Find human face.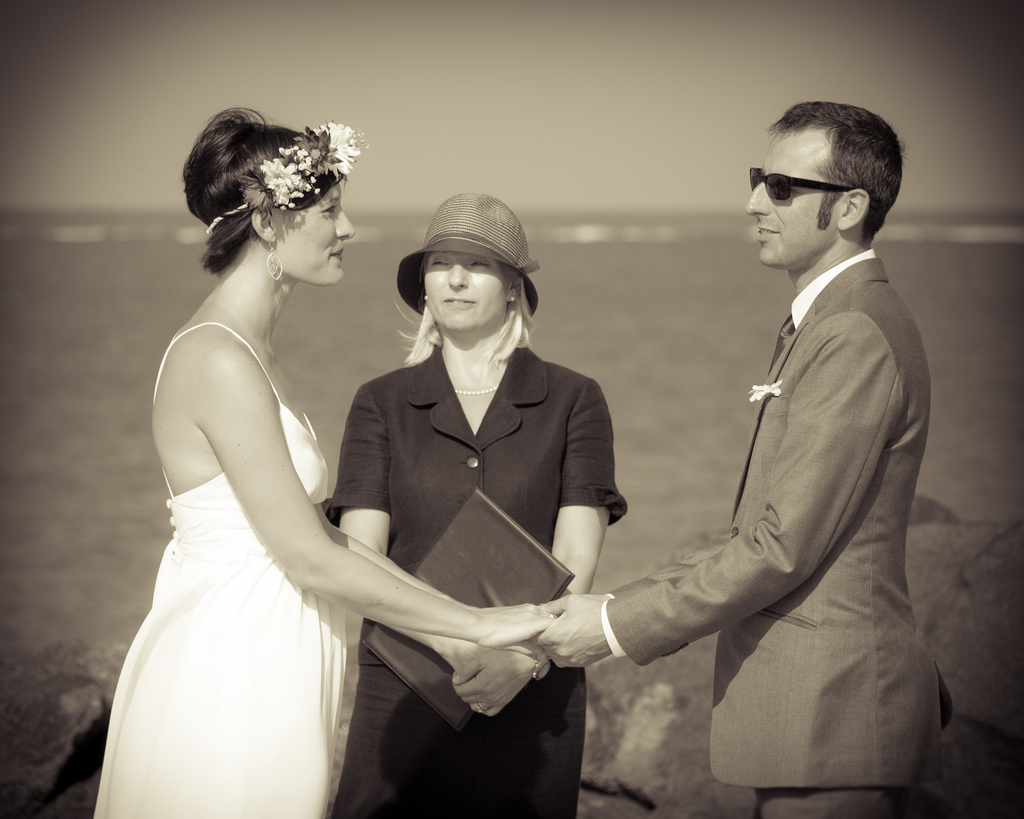
select_region(271, 156, 362, 289).
